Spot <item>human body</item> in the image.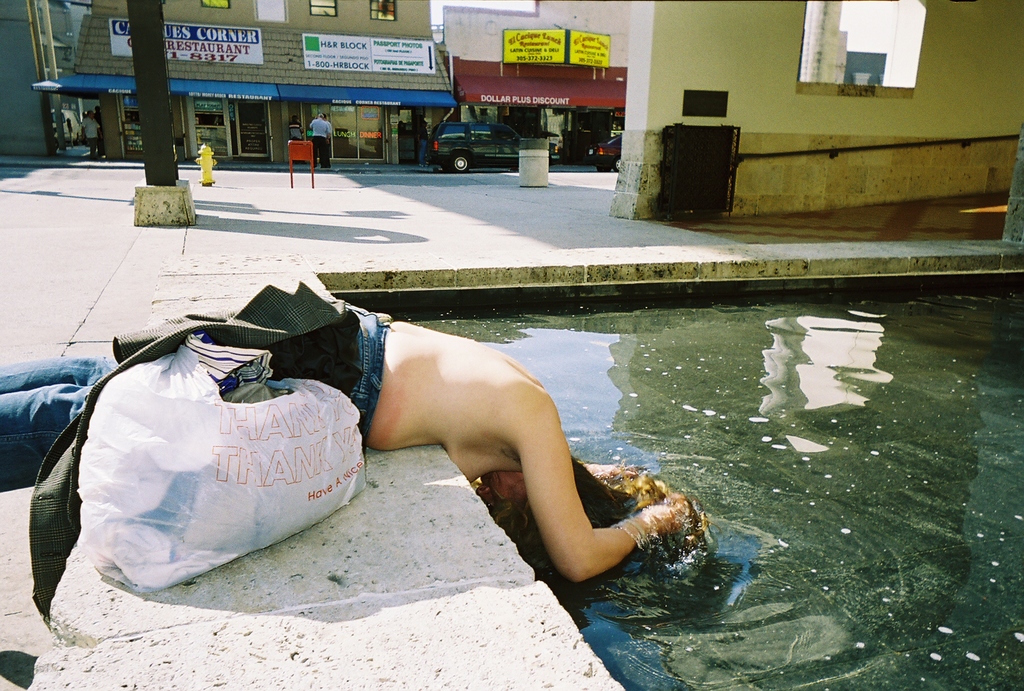
<item>human body</item> found at (left=309, top=112, right=329, bottom=173).
